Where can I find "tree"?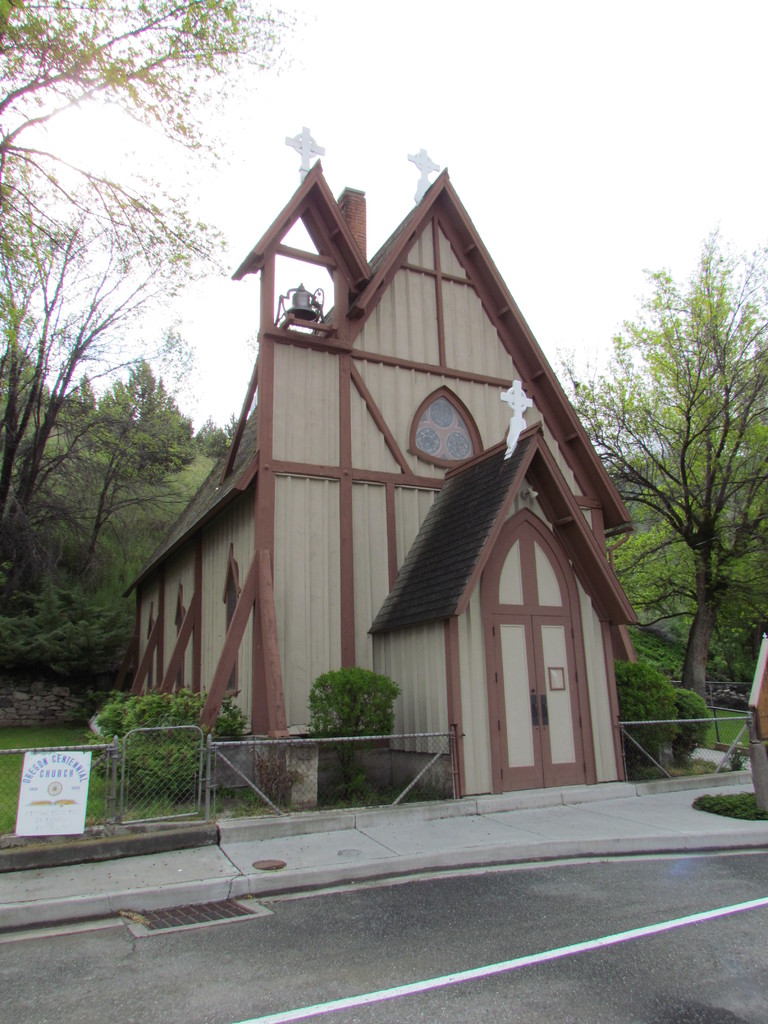
You can find it at 559/230/767/733.
